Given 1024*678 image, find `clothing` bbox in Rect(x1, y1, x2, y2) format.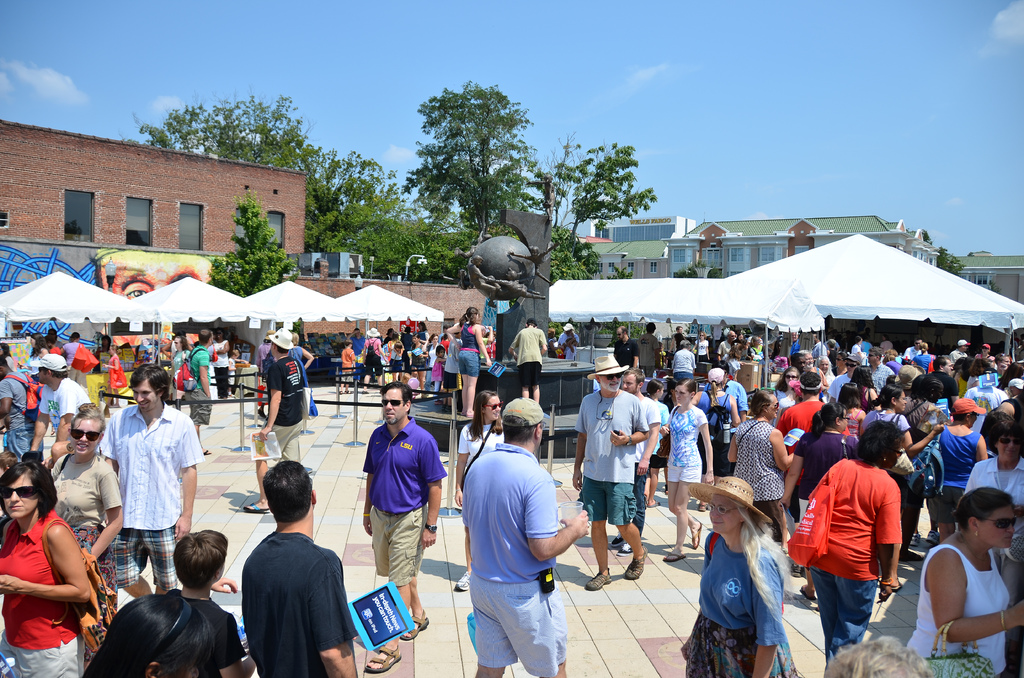
Rect(870, 361, 891, 397).
